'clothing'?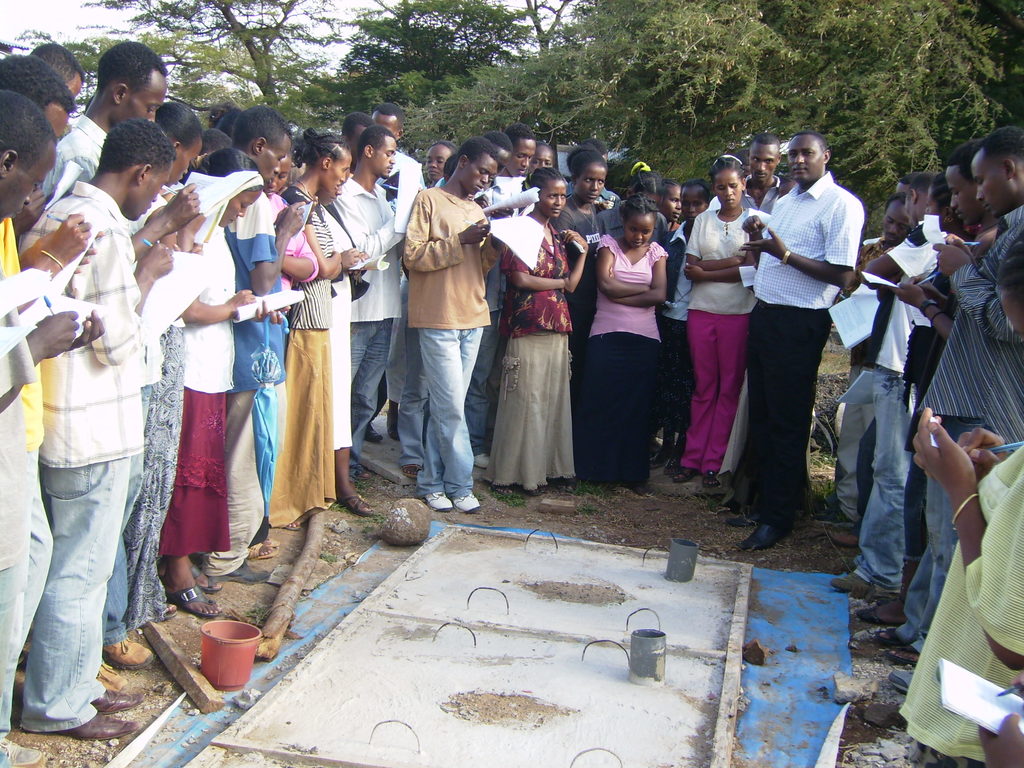
box(145, 301, 178, 613)
